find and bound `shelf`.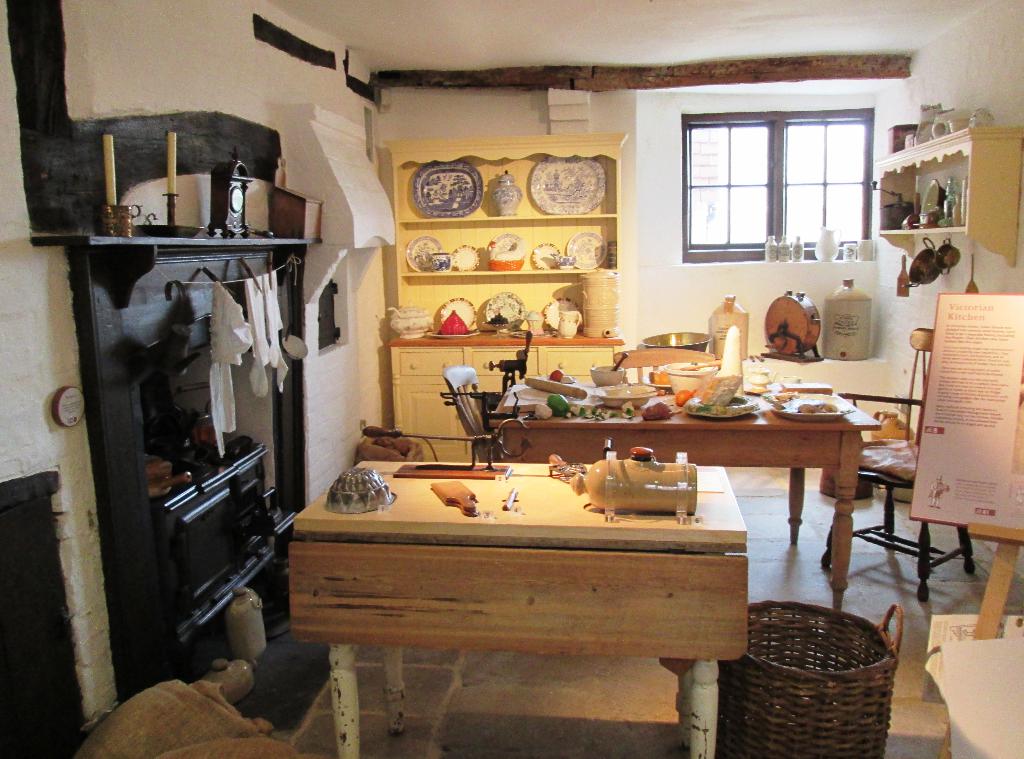
Bound: locate(36, 241, 324, 306).
